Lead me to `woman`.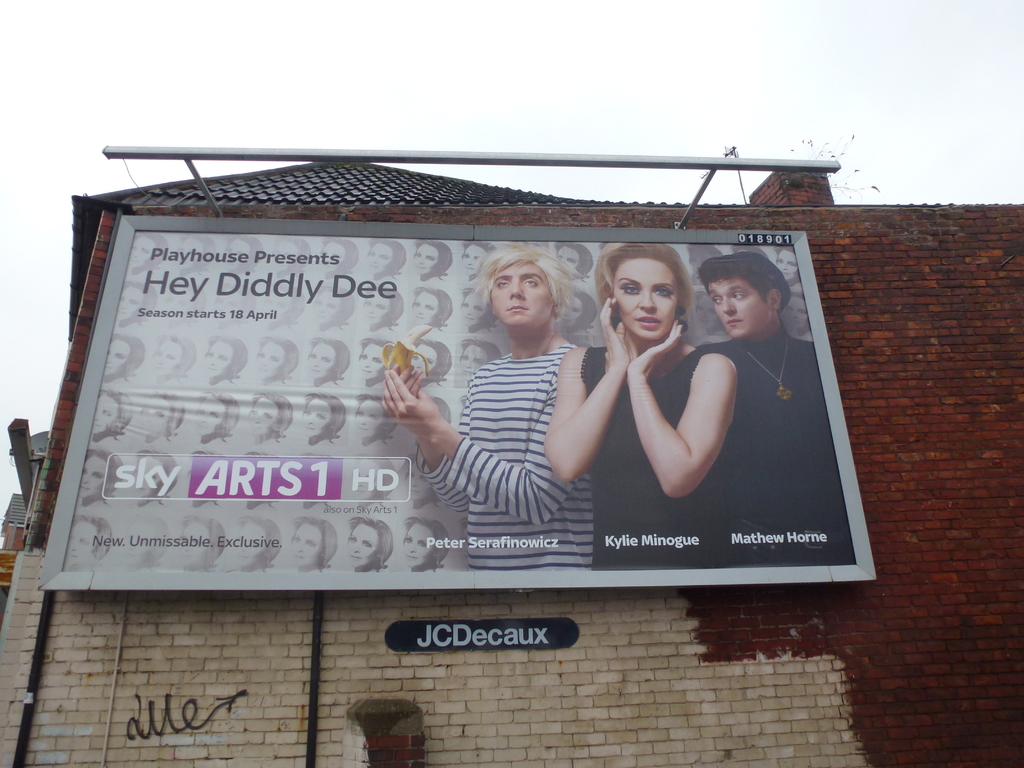
Lead to locate(173, 232, 214, 271).
